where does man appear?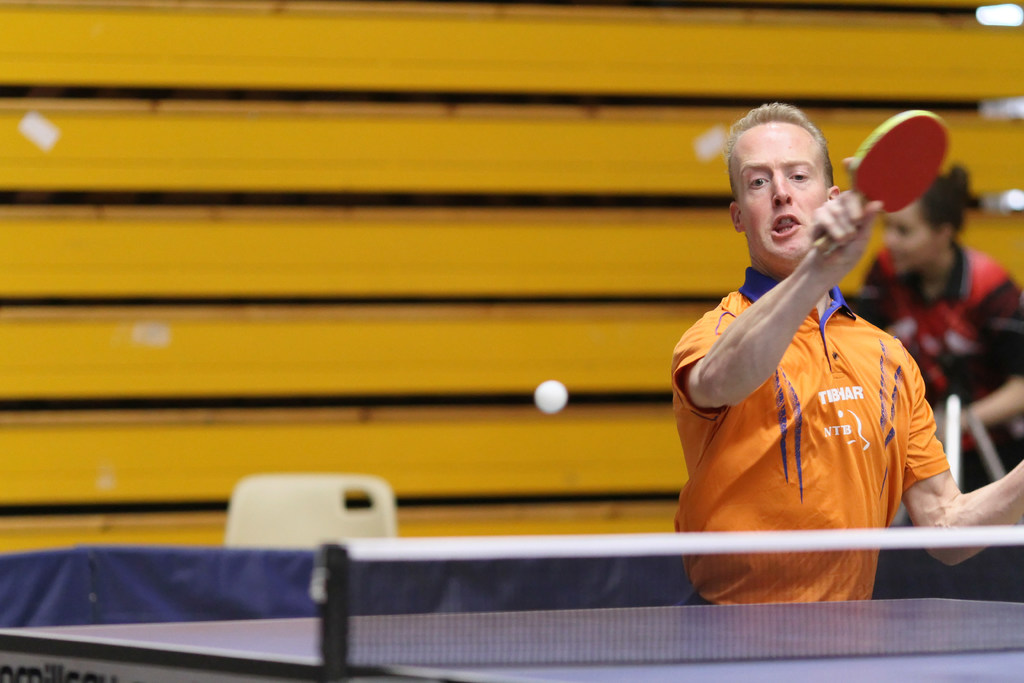
Appears at [669, 97, 952, 585].
